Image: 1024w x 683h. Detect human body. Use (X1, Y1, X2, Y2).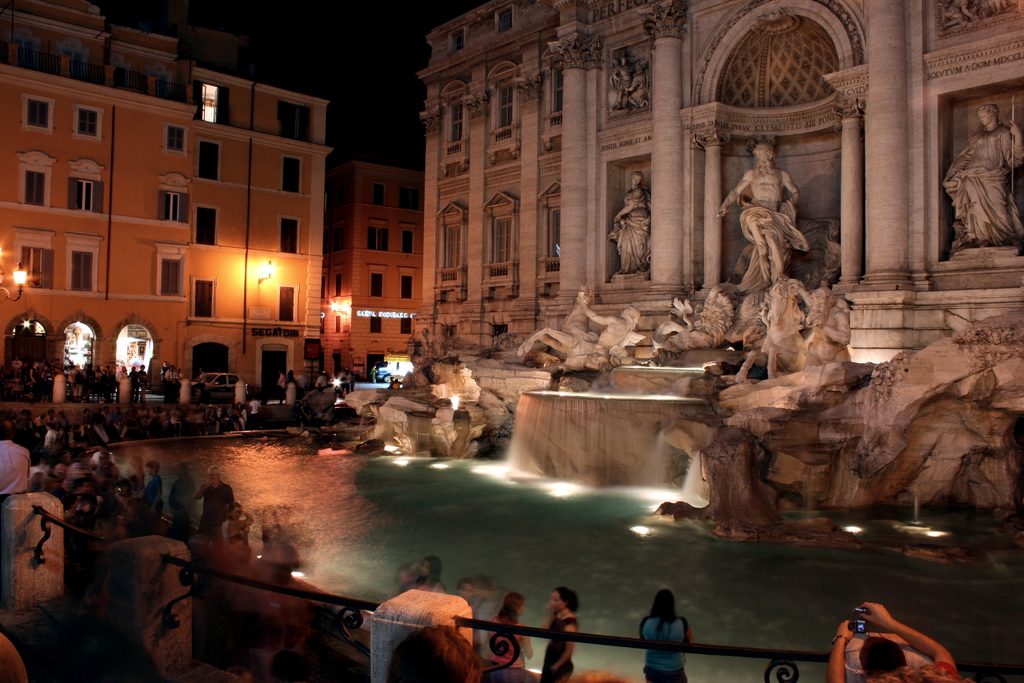
(714, 144, 809, 285).
